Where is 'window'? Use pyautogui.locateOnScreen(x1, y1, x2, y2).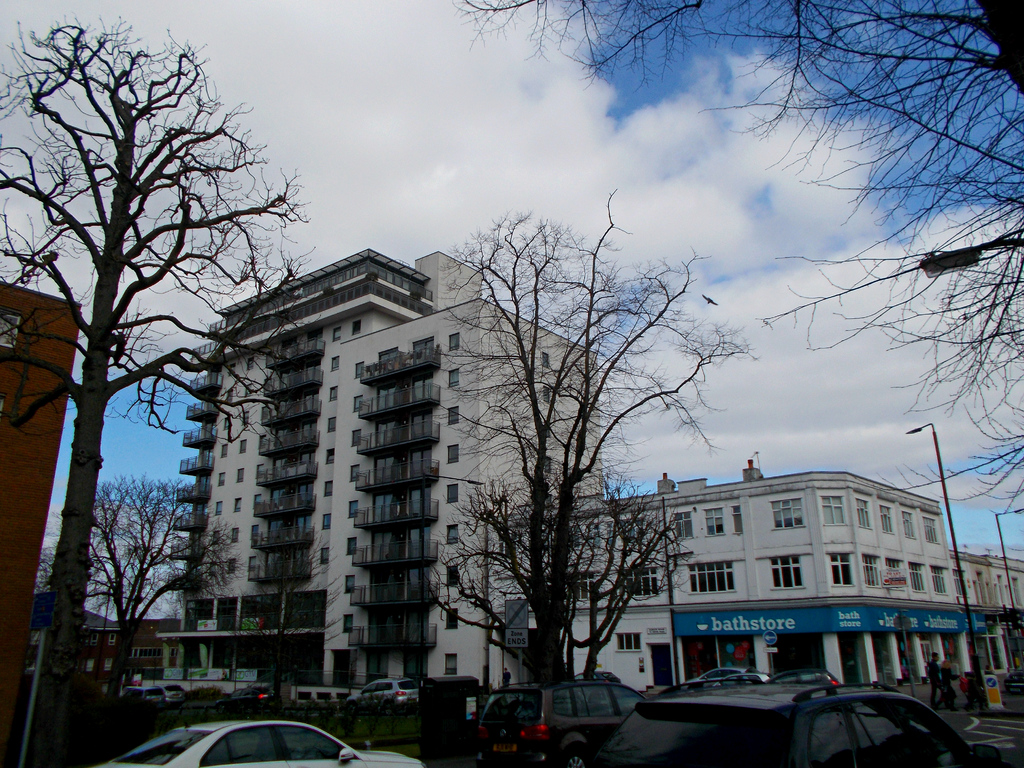
pyautogui.locateOnScreen(246, 357, 255, 372).
